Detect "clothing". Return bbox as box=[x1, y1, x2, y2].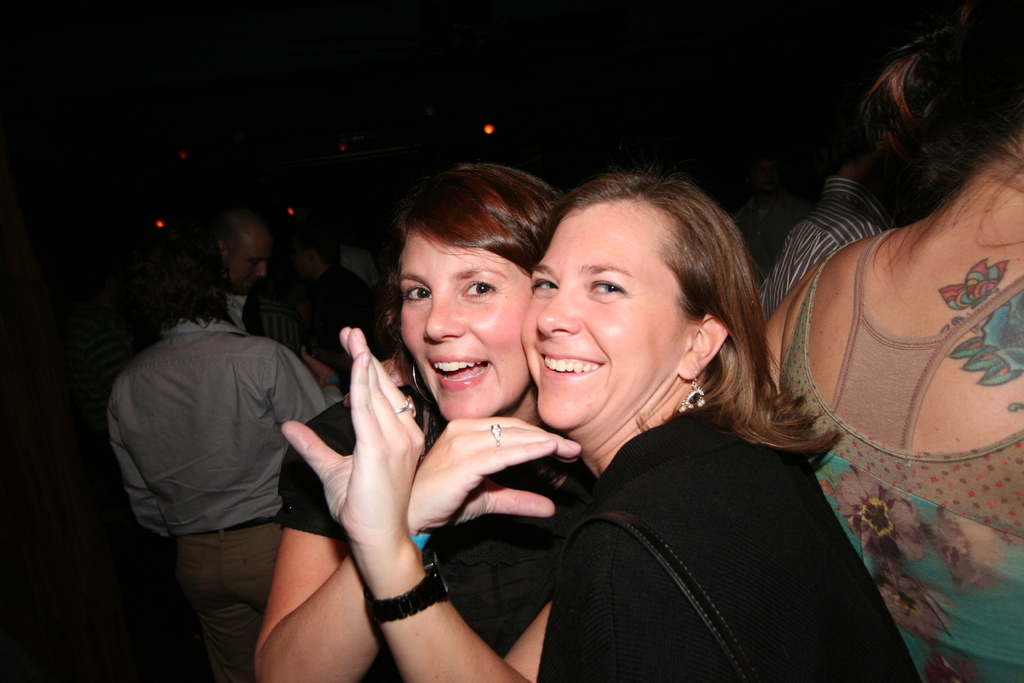
box=[501, 337, 913, 682].
